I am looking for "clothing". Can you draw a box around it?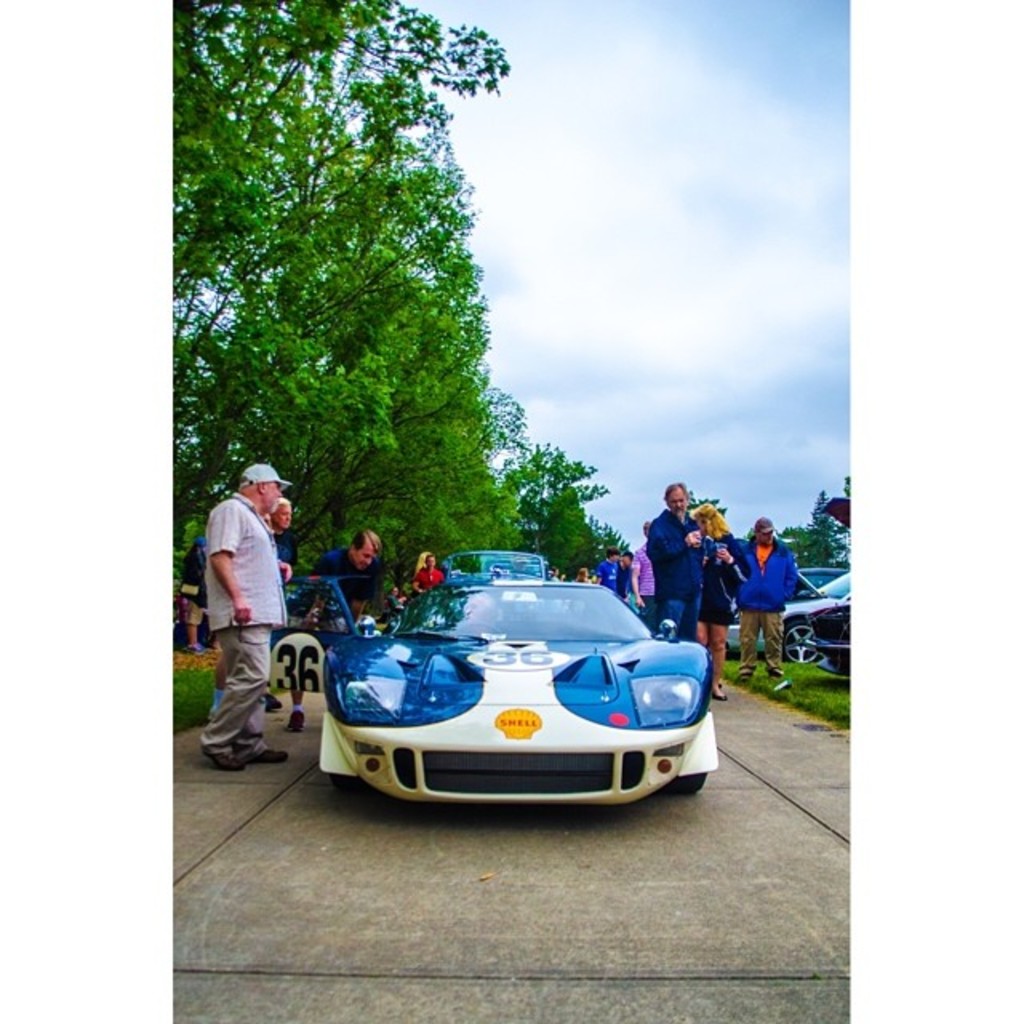
Sure, the bounding box is x1=416 y1=562 x2=438 y2=587.
